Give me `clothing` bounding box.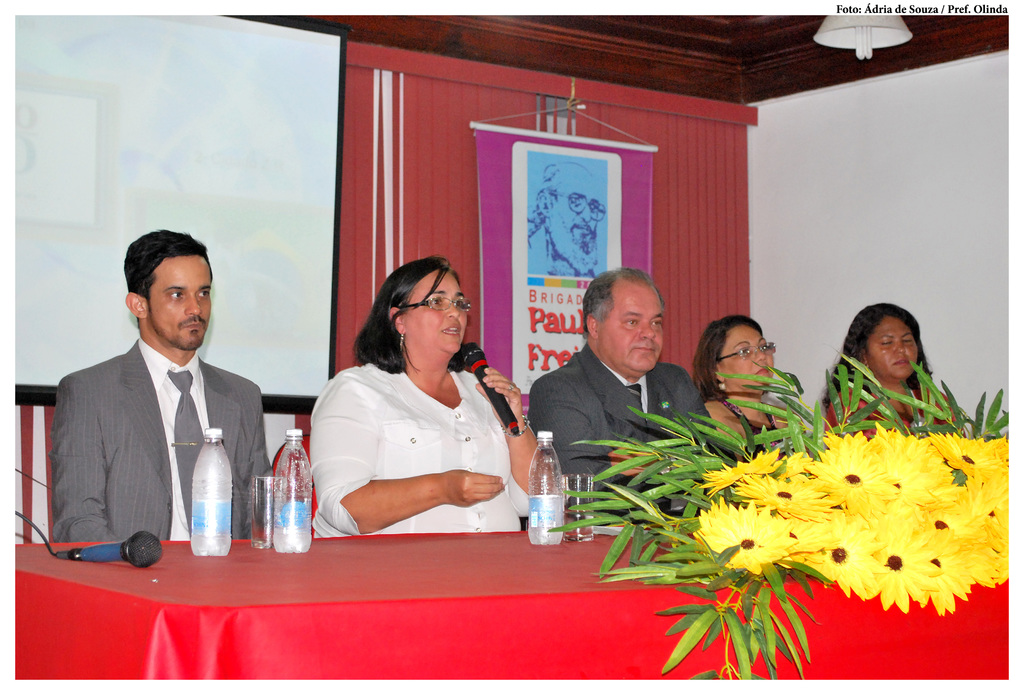
<bbox>310, 325, 527, 534</bbox>.
